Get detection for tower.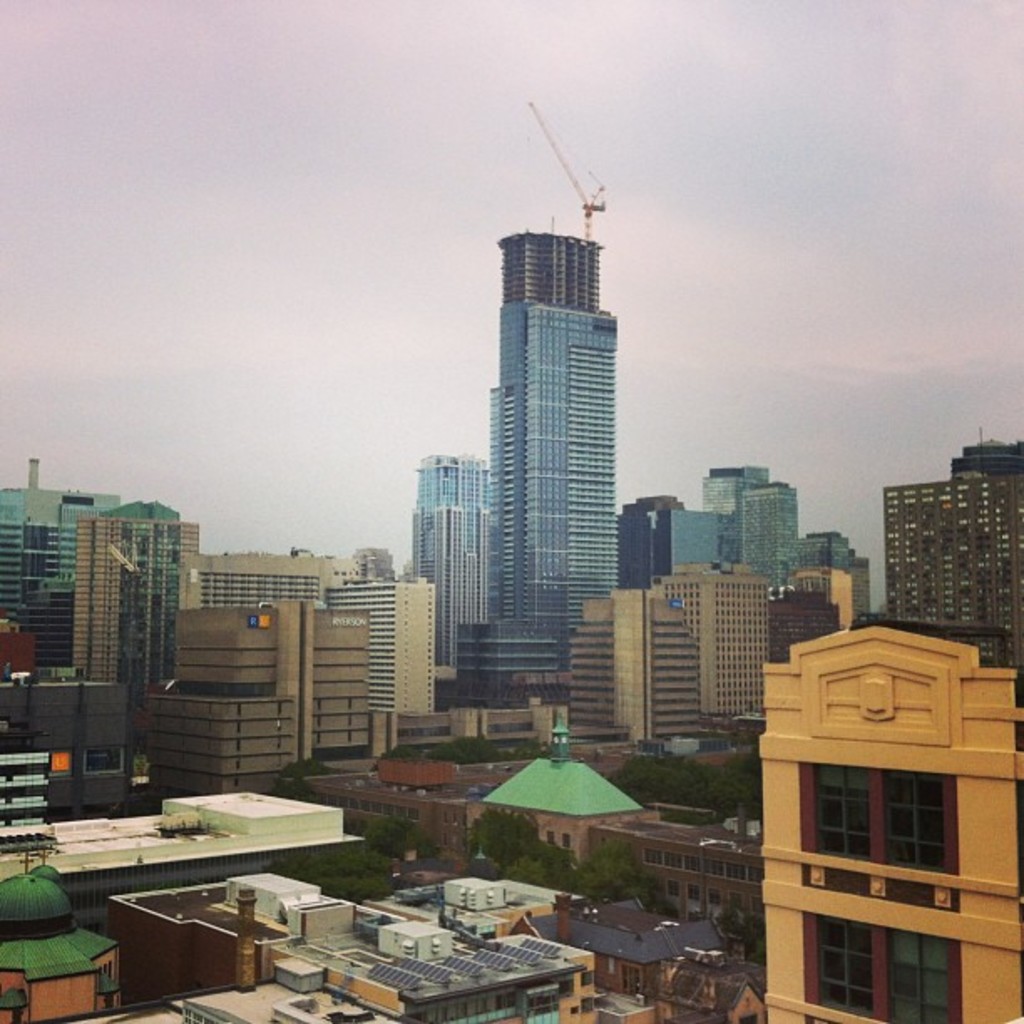
Detection: (x1=141, y1=594, x2=381, y2=827).
